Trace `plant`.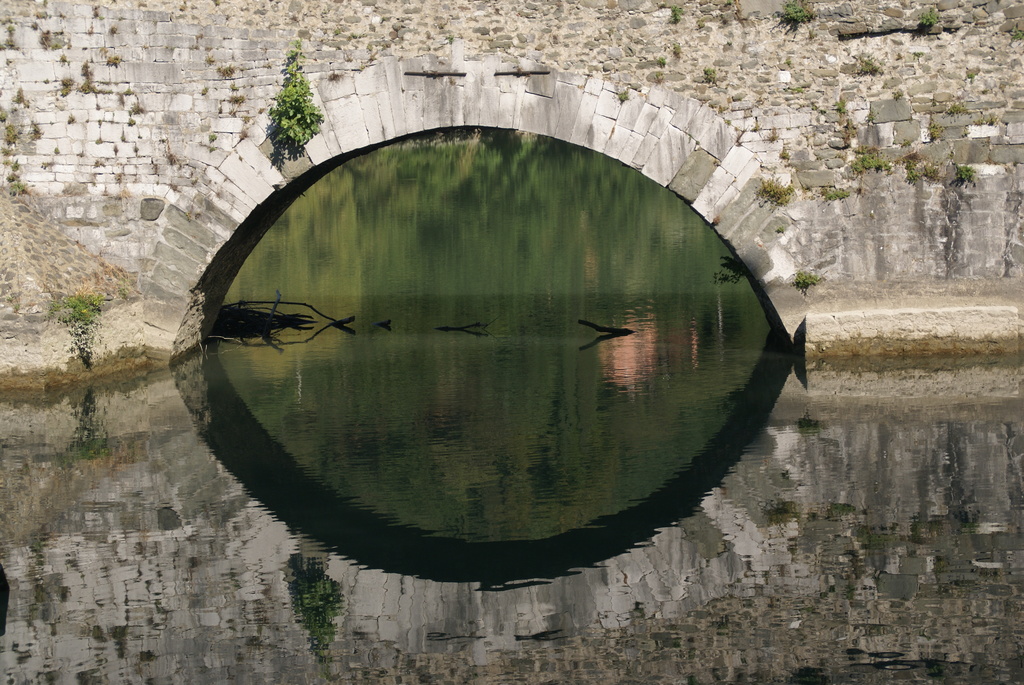
Traced to {"left": 778, "top": 140, "right": 794, "bottom": 165}.
